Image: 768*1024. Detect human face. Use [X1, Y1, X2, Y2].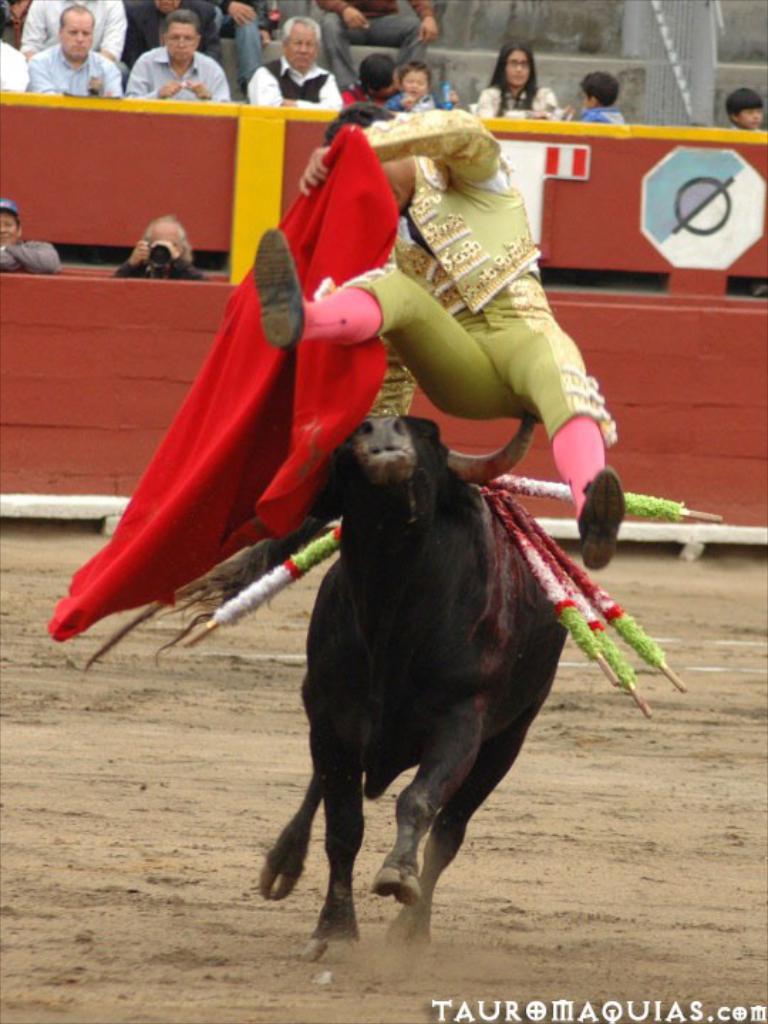
[740, 104, 767, 129].
